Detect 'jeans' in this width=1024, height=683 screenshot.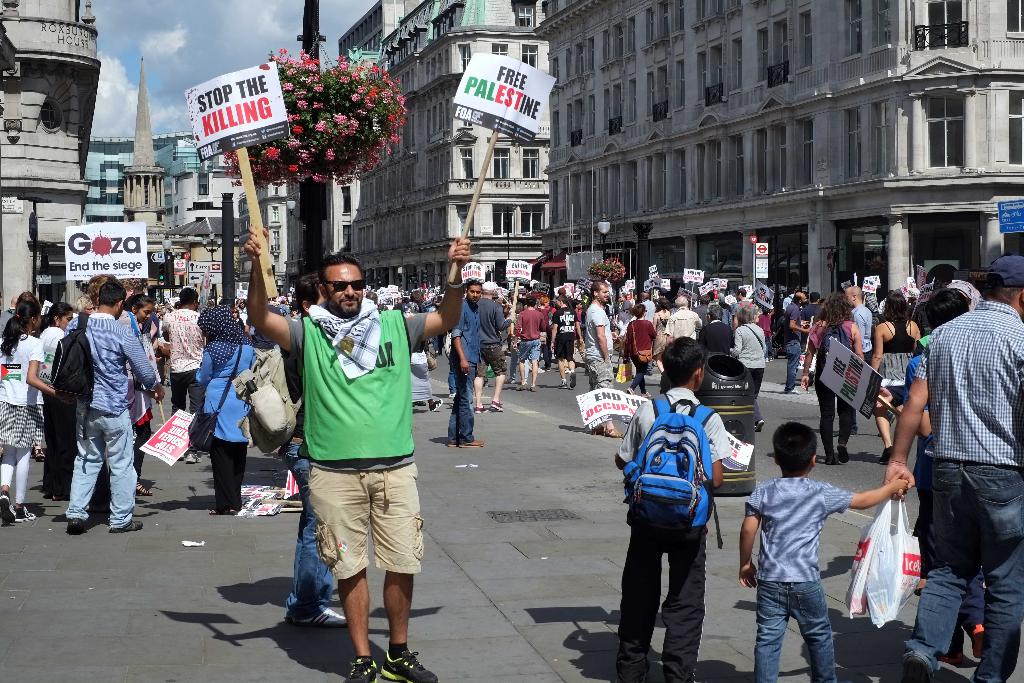
Detection: 447, 359, 474, 445.
